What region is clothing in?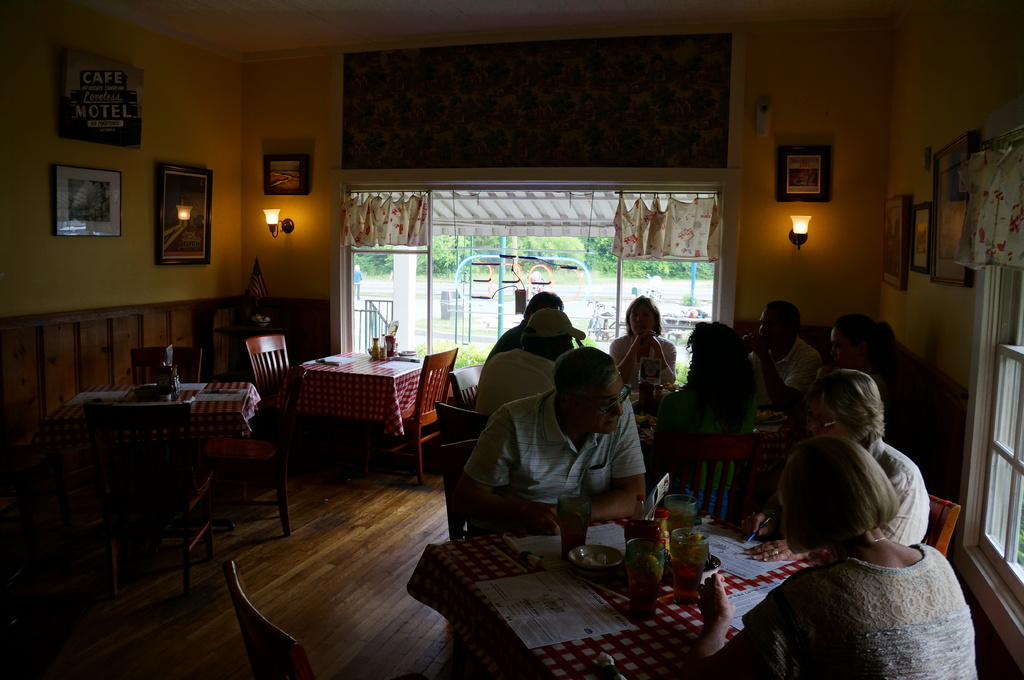
pyautogui.locateOnScreen(467, 358, 668, 546).
